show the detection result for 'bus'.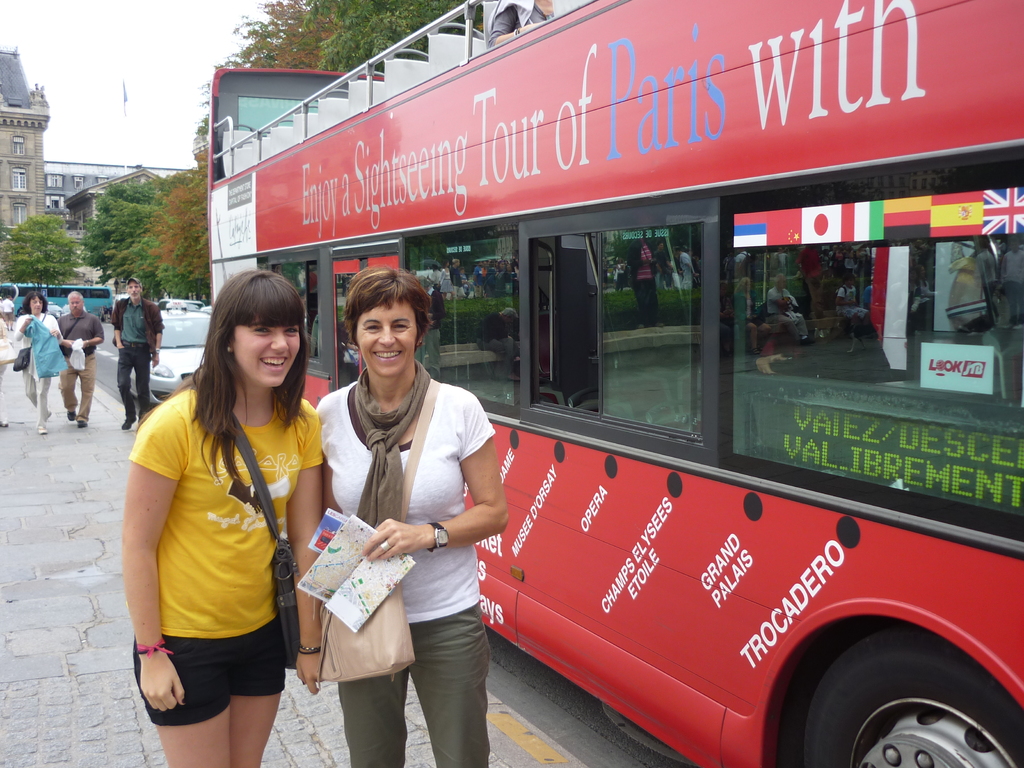
box=[202, 0, 1023, 767].
